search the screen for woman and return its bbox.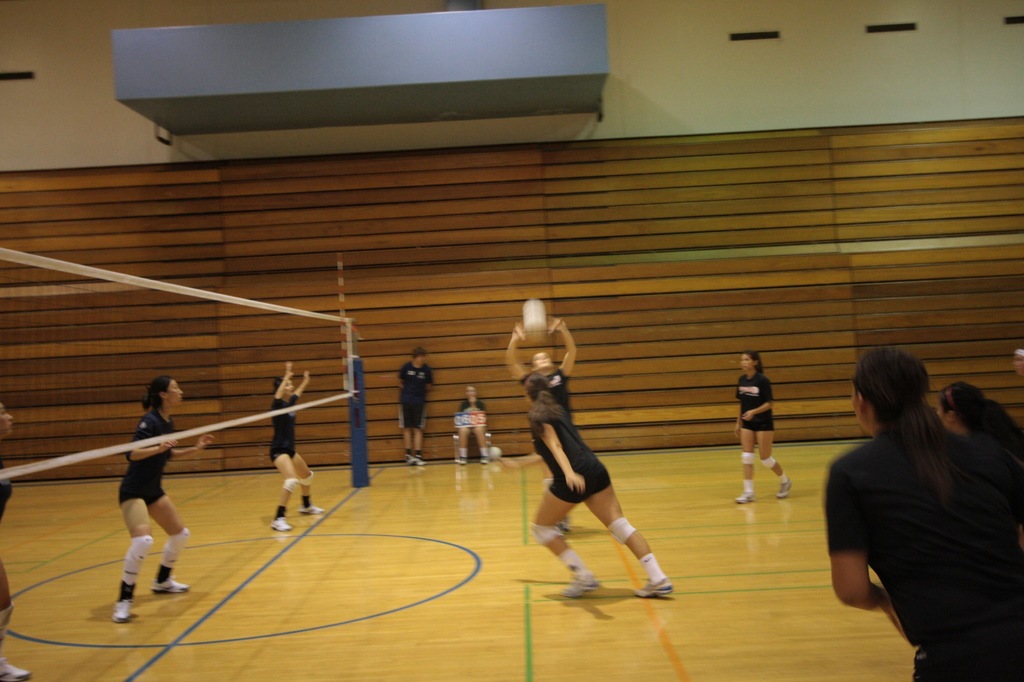
Found: x1=506, y1=315, x2=577, y2=536.
